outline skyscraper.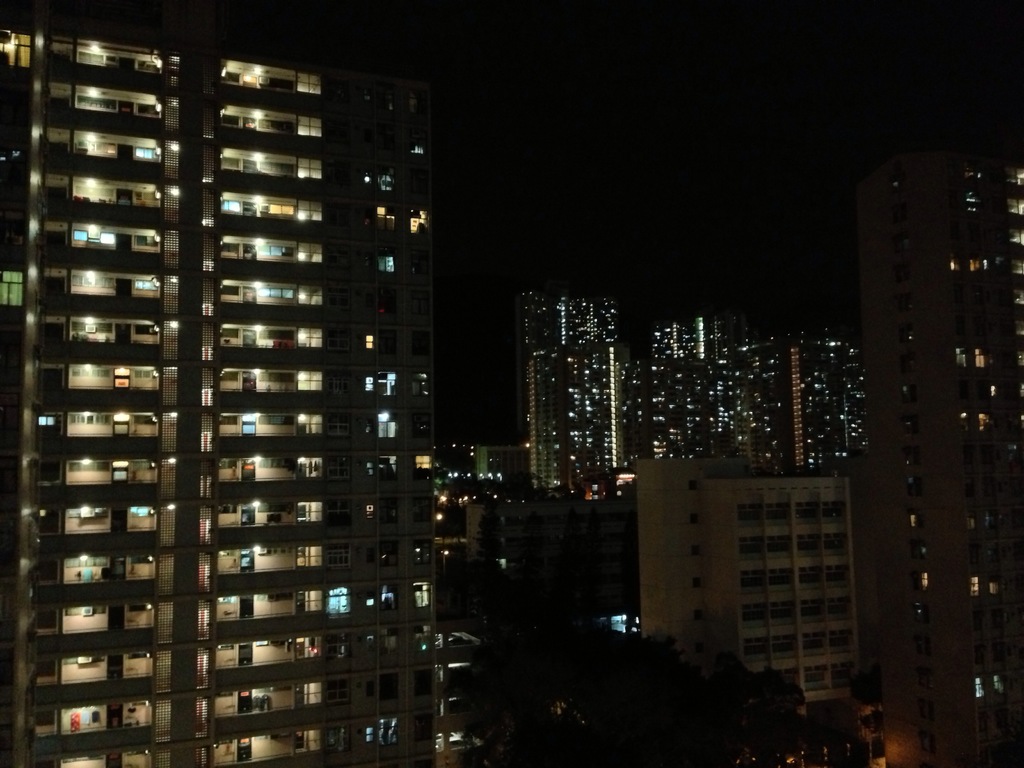
Outline: pyautogui.locateOnScreen(12, 22, 475, 724).
